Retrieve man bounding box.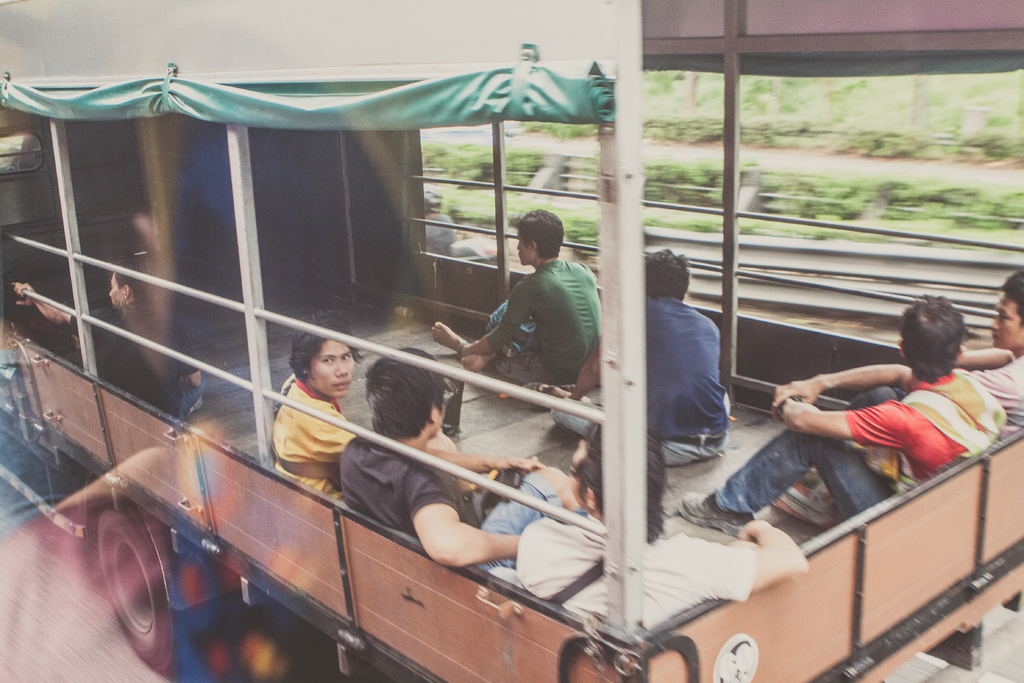
Bounding box: <box>955,267,1023,431</box>.
